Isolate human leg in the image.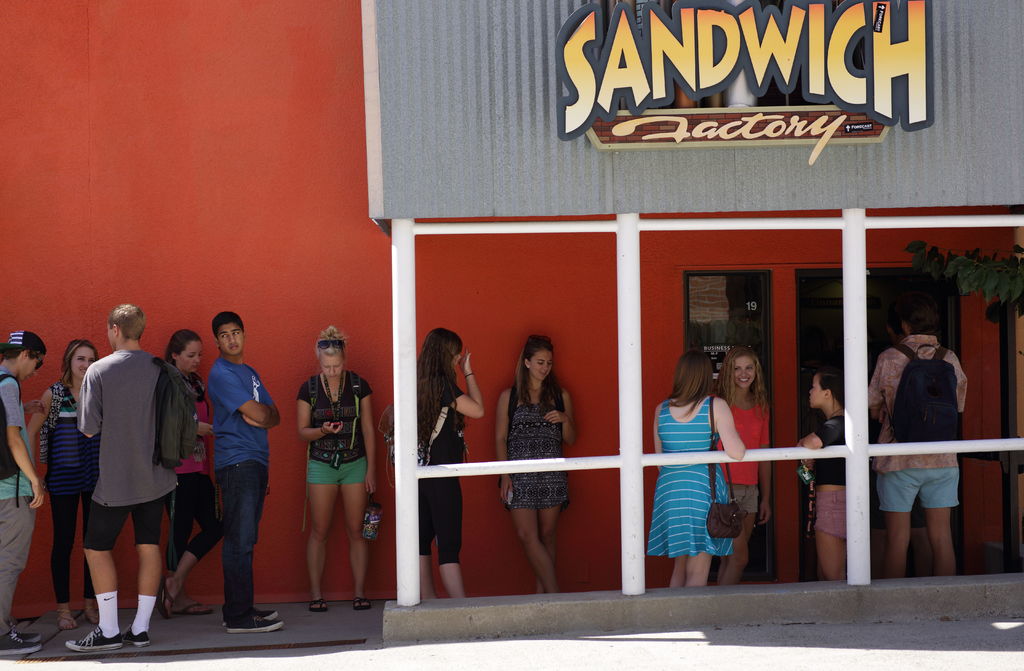
Isolated region: left=414, top=477, right=436, bottom=599.
